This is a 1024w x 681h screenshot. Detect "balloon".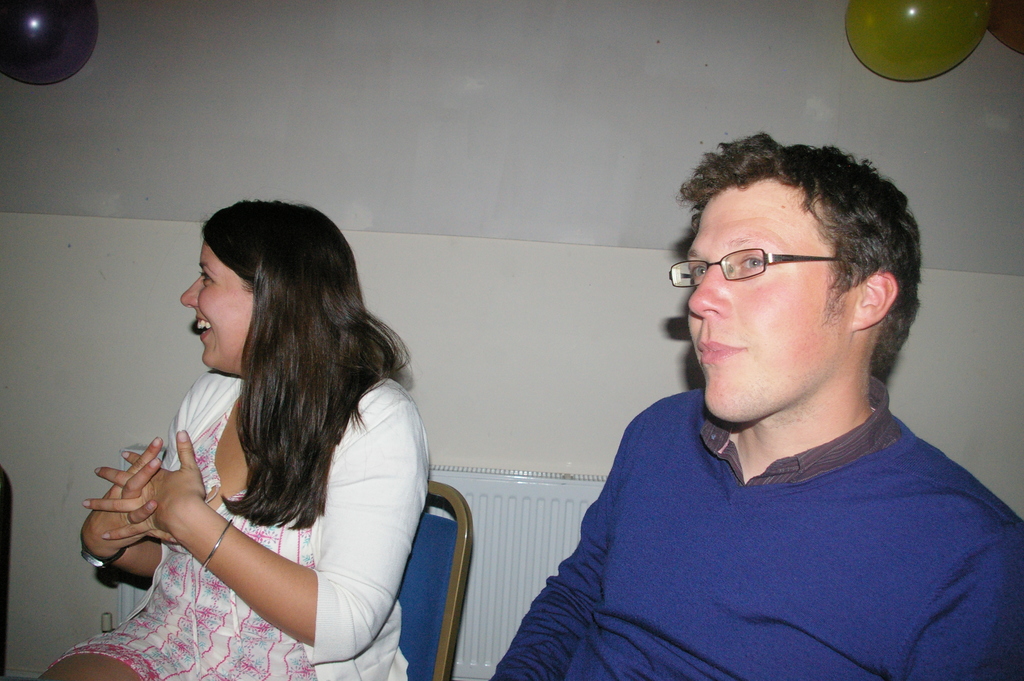
<bbox>1, 0, 98, 86</bbox>.
